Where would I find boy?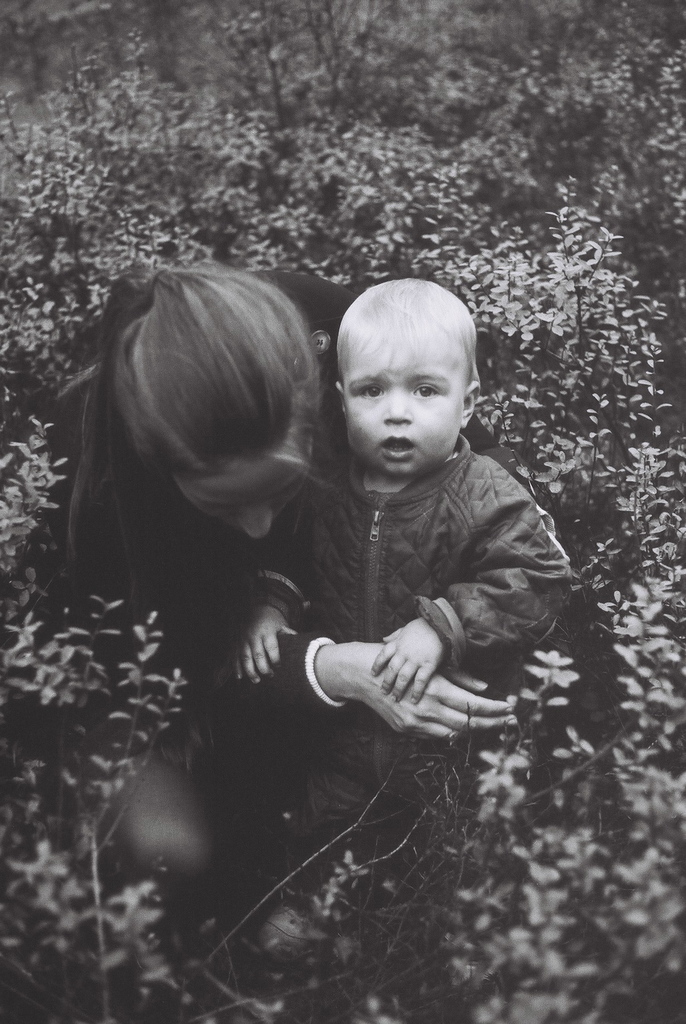
At (230,270,551,812).
